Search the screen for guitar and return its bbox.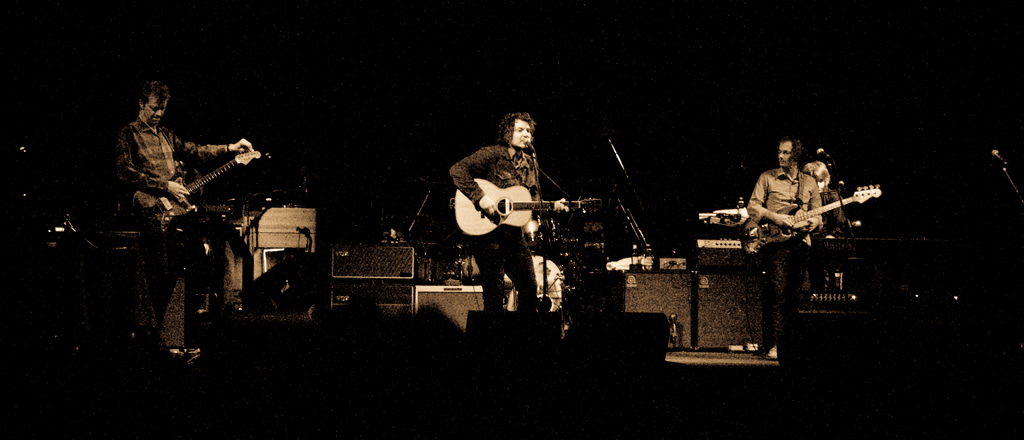
Found: detection(449, 174, 604, 236).
